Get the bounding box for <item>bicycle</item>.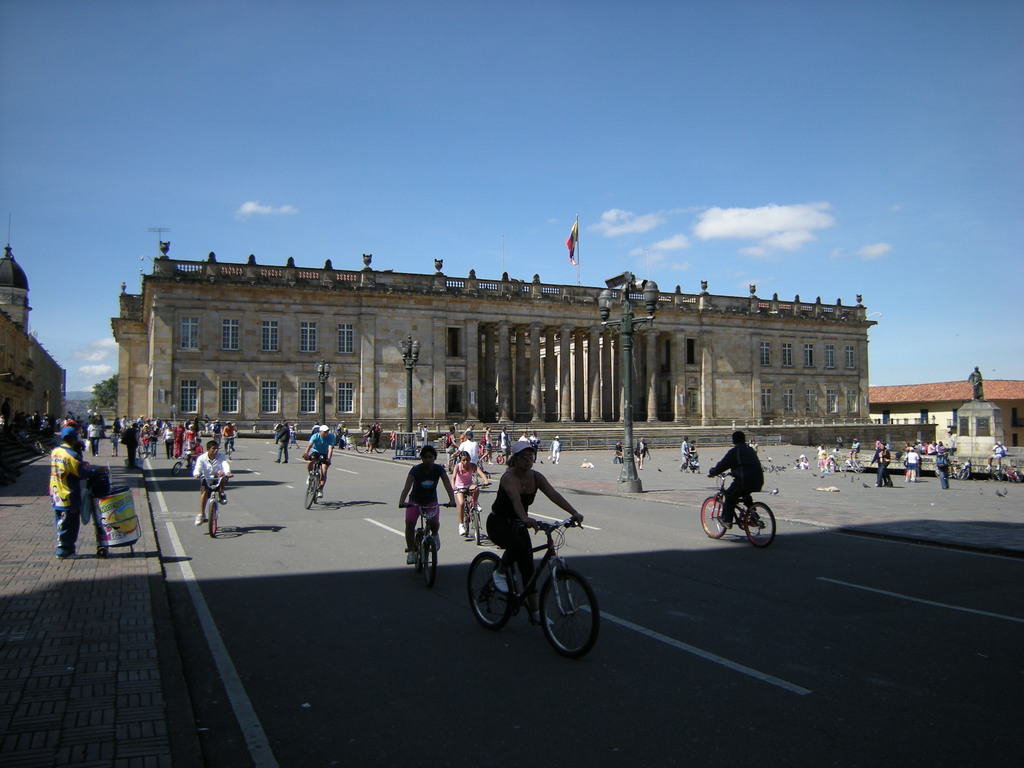
[934, 458, 966, 479].
